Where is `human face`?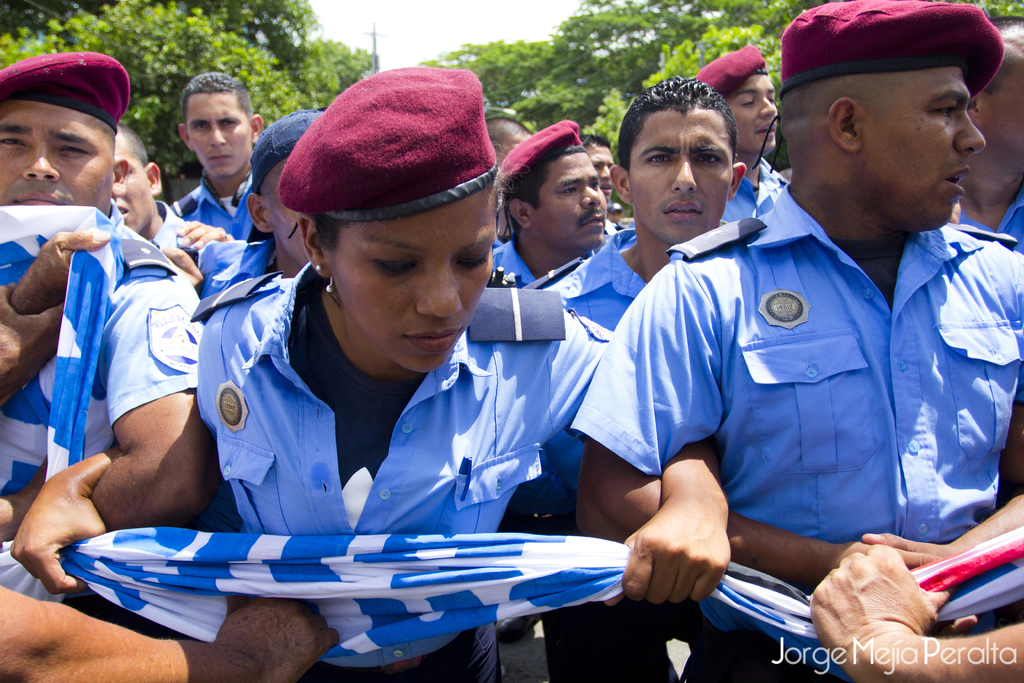
{"x1": 120, "y1": 139, "x2": 154, "y2": 232}.
